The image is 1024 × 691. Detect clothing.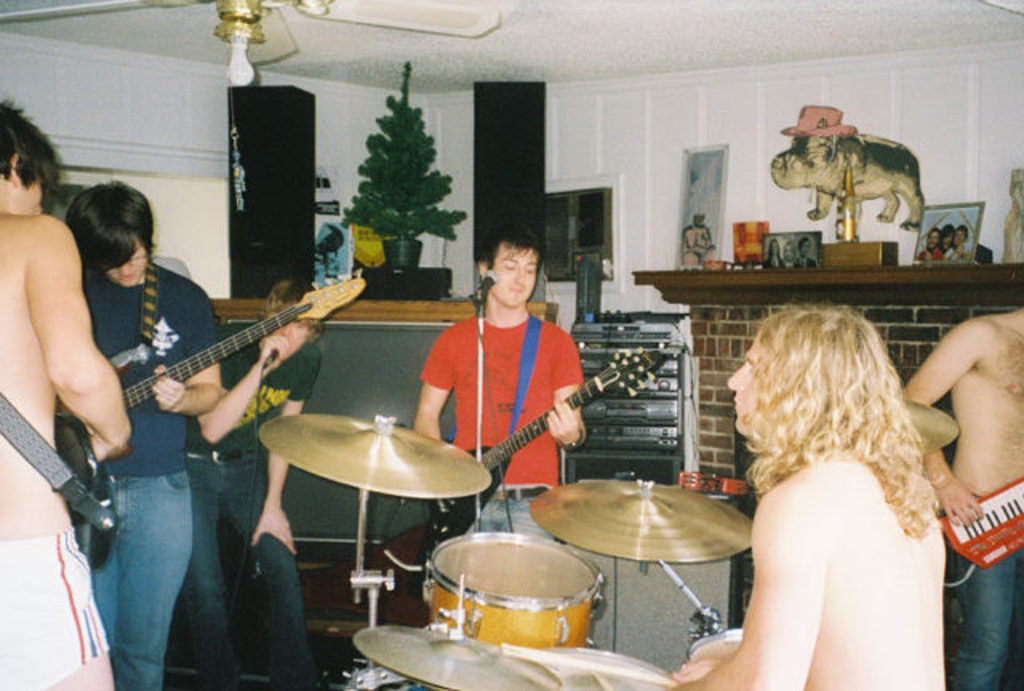
Detection: [left=0, top=528, right=109, bottom=689].
